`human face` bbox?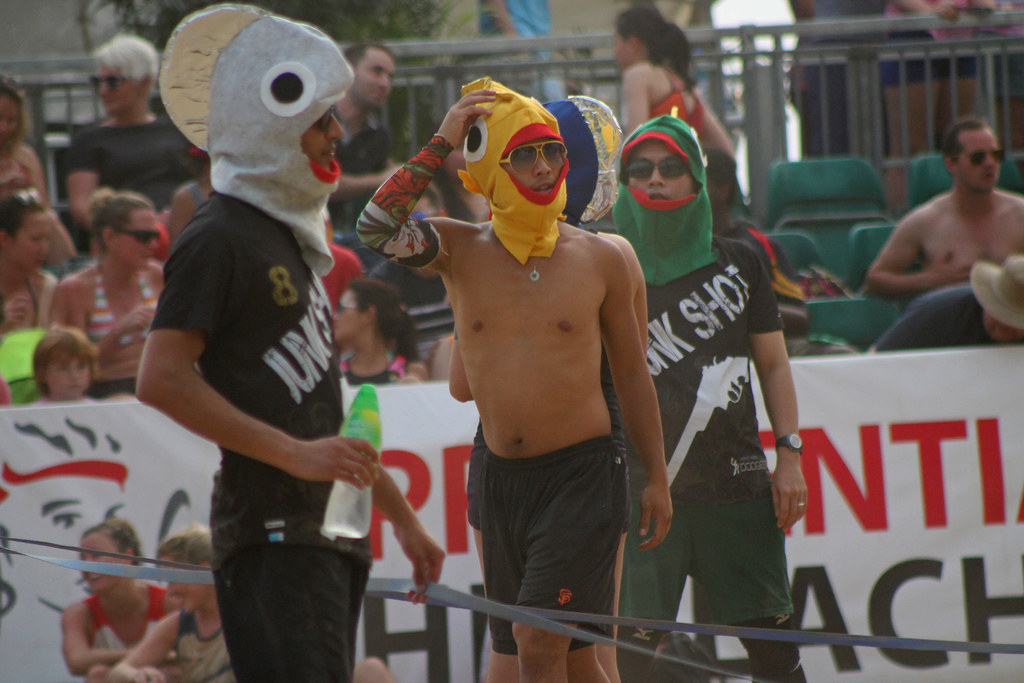
region(9, 211, 56, 278)
